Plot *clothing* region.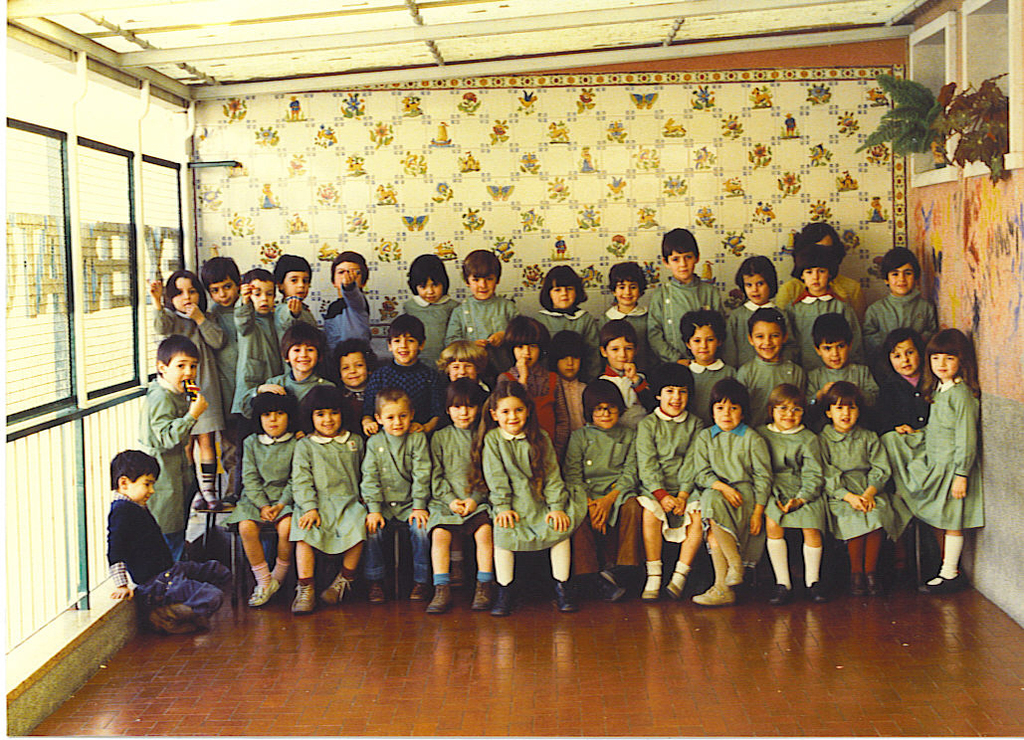
Plotted at (685,354,723,422).
